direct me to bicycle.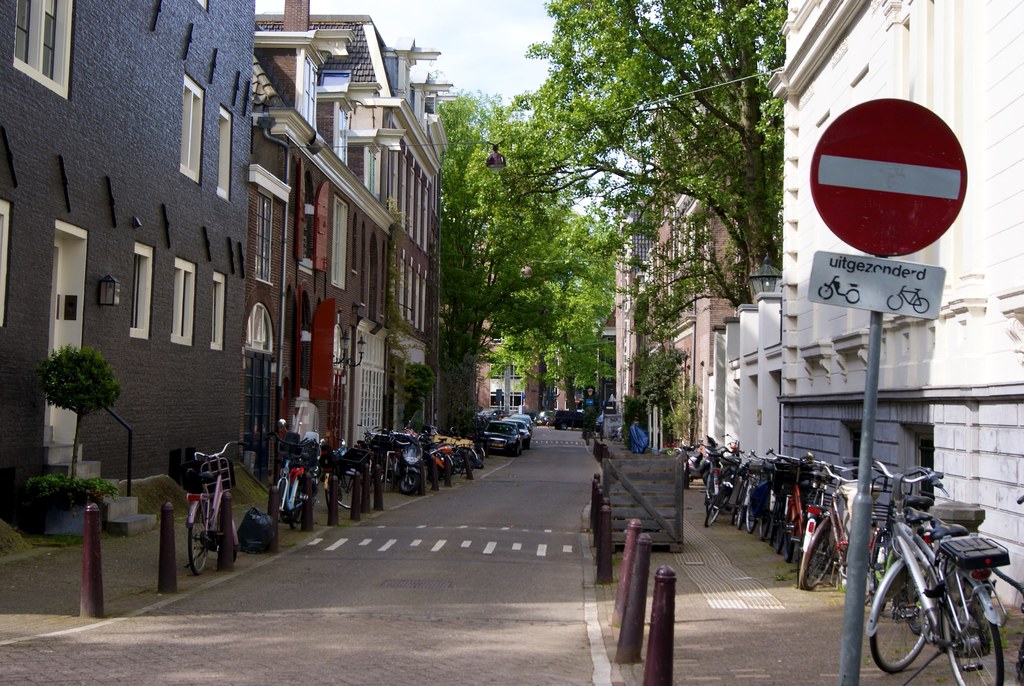
Direction: crop(801, 456, 853, 598).
